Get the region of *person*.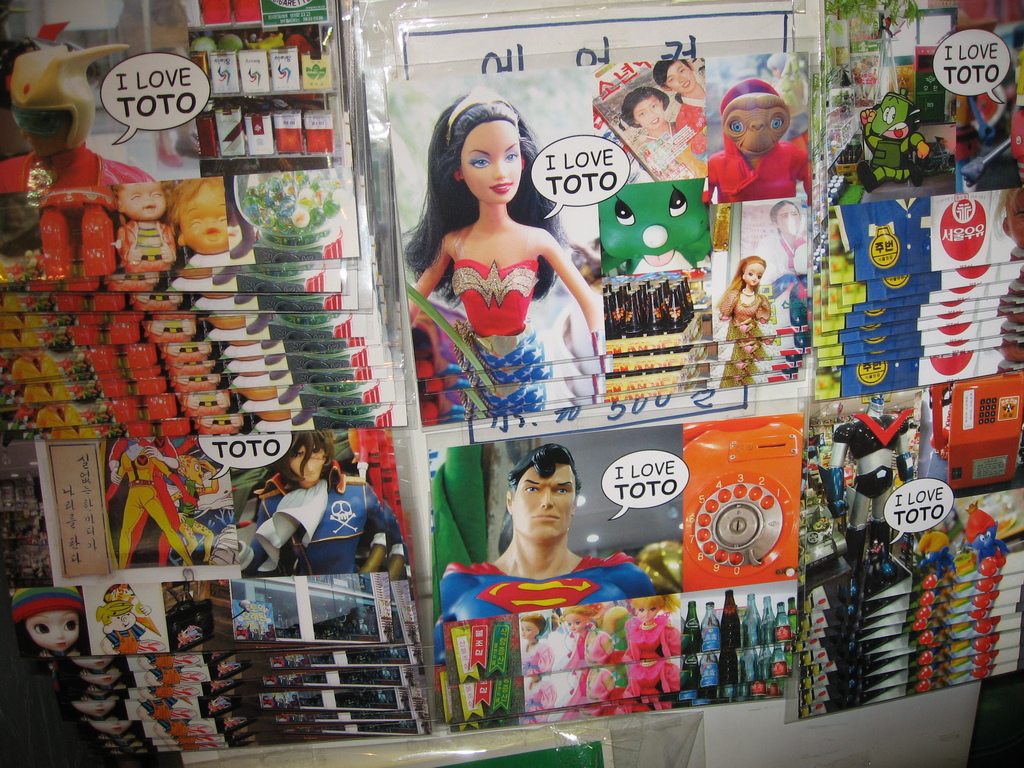
{"left": 402, "top": 62, "right": 593, "bottom": 448}.
